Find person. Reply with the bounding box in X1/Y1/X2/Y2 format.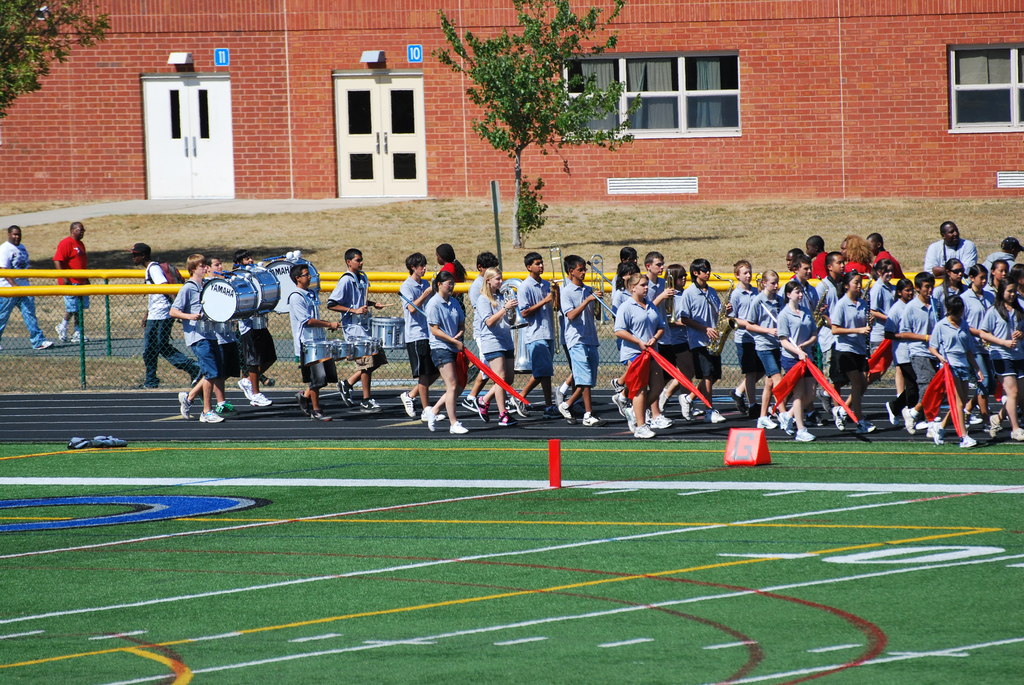
428/278/467/430.
